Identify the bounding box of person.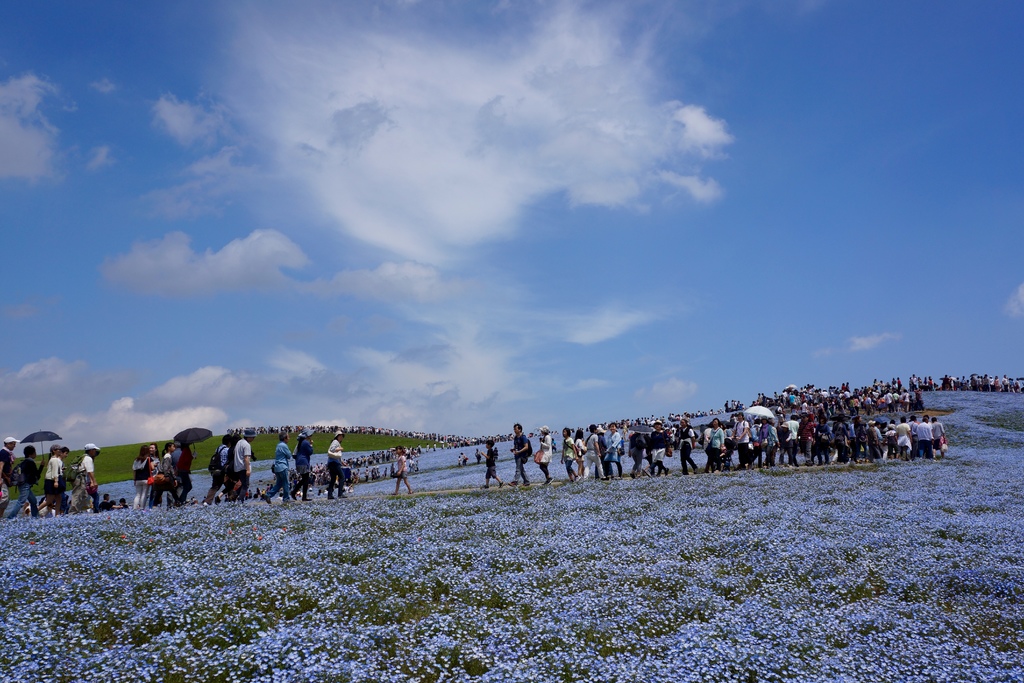
<box>392,443,413,493</box>.
